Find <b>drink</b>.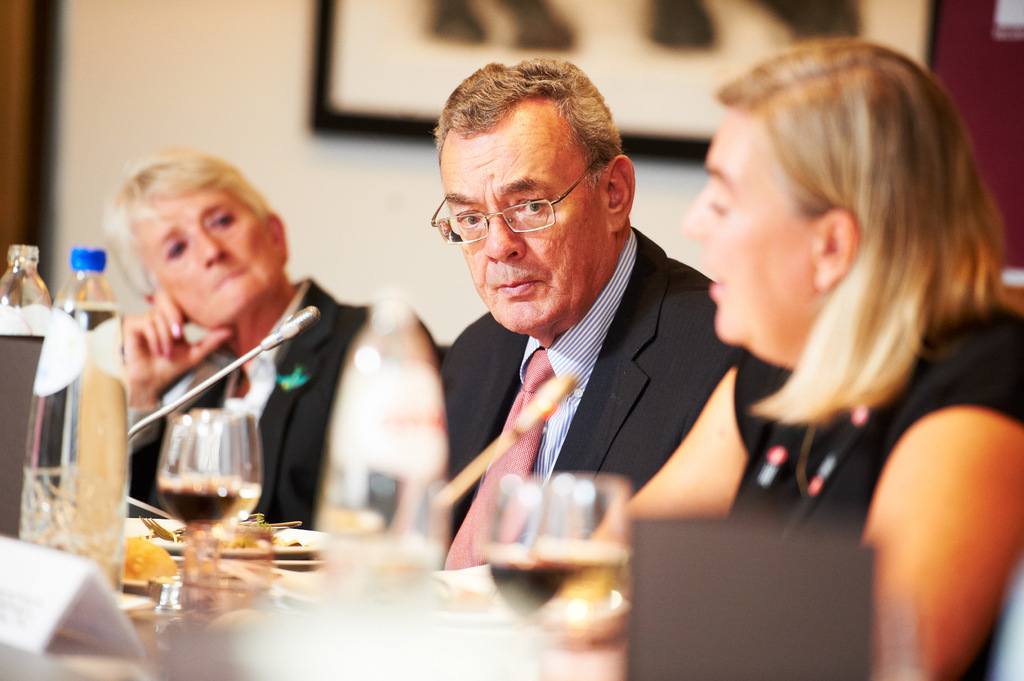
box=[161, 472, 240, 531].
